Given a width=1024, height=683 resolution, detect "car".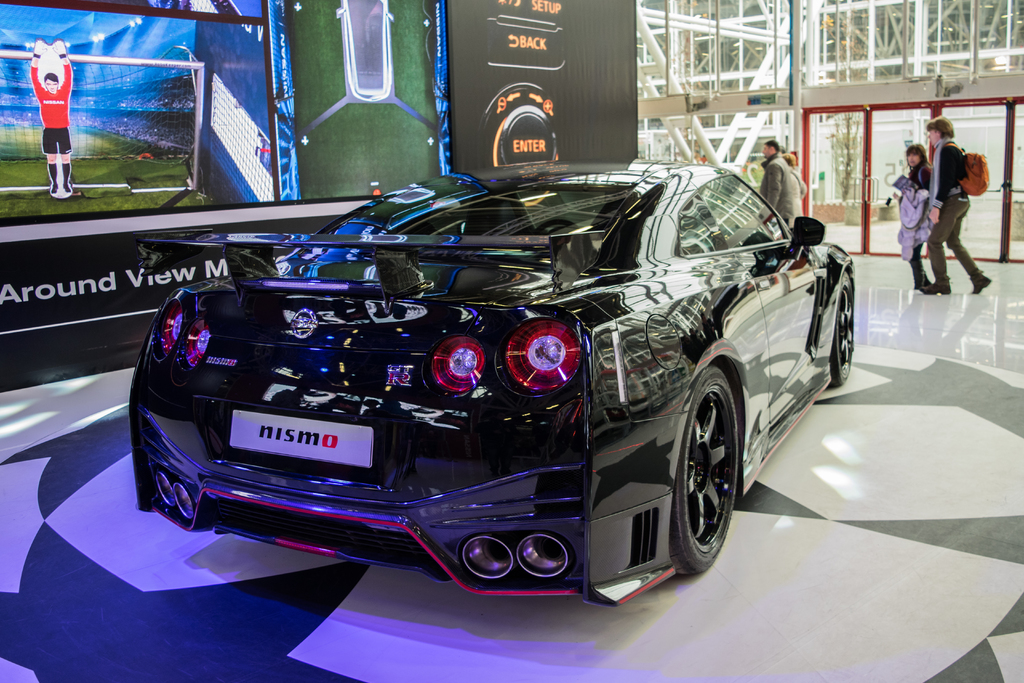
<bbox>124, 158, 854, 609</bbox>.
